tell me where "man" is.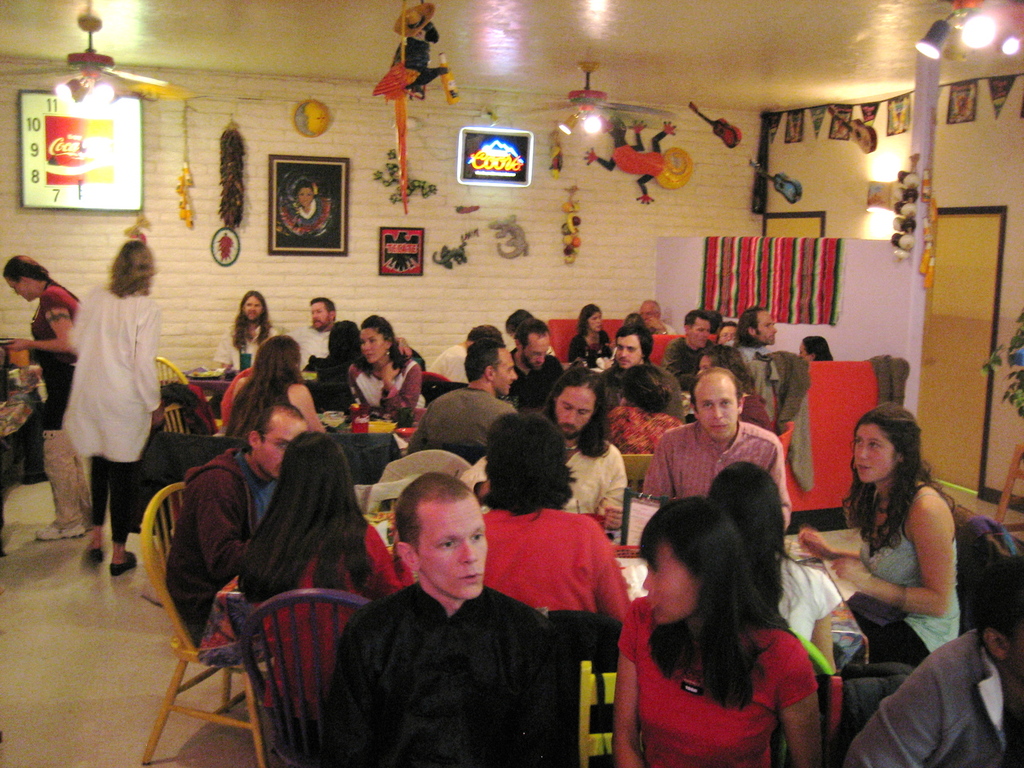
"man" is at {"left": 408, "top": 336, "right": 514, "bottom": 463}.
